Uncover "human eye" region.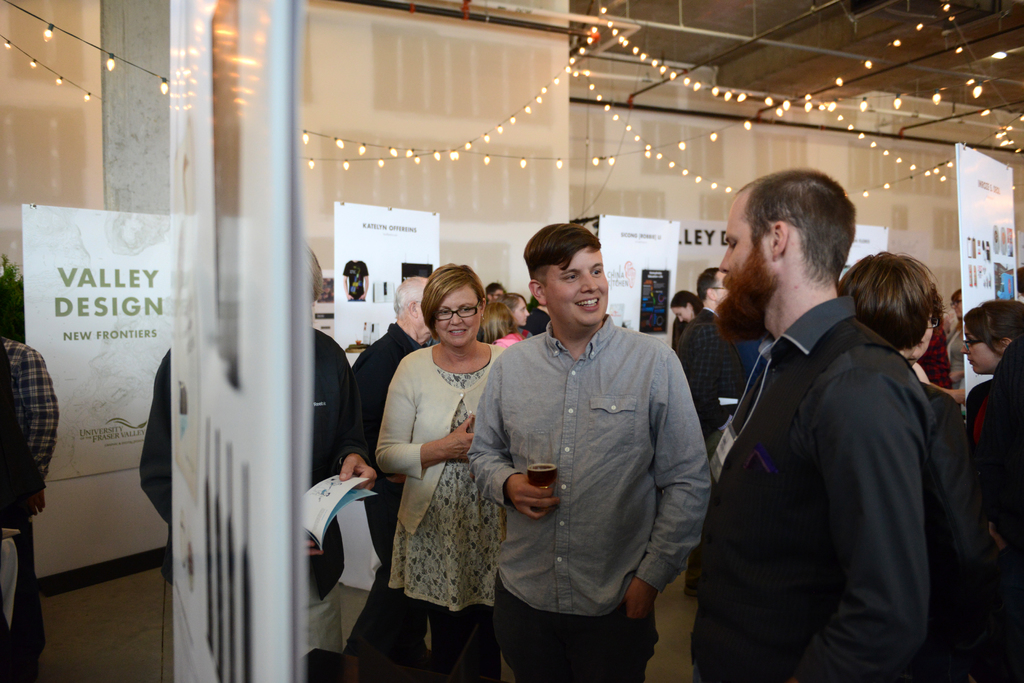
Uncovered: (457,305,476,317).
